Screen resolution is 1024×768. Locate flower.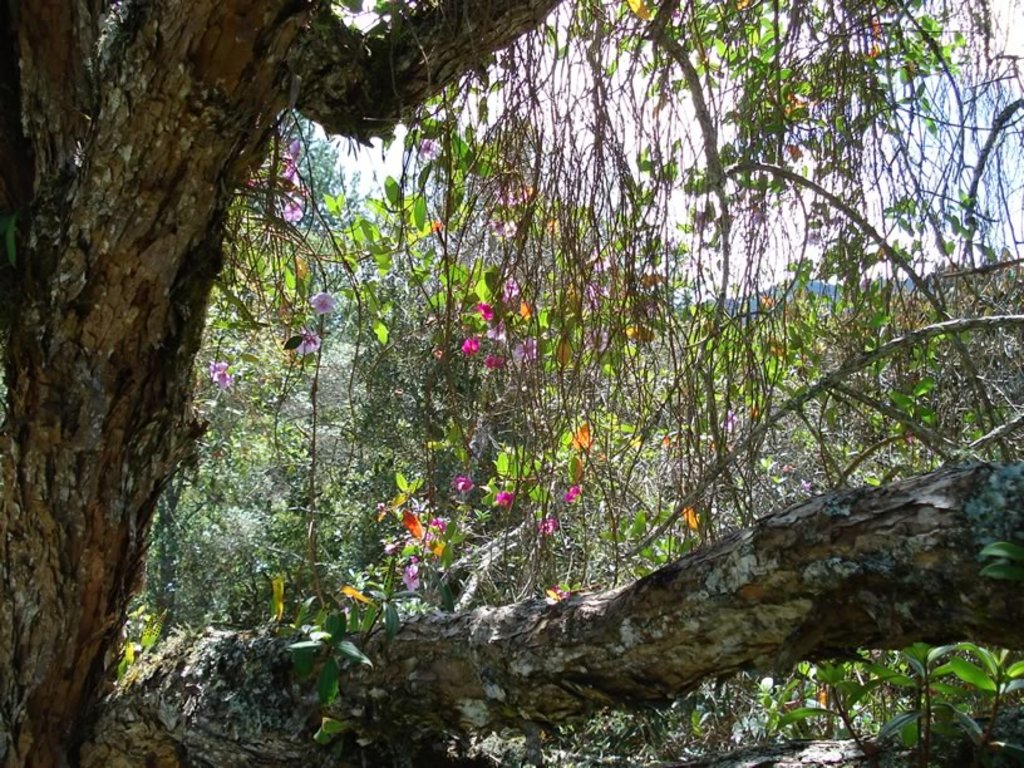
l=440, t=482, r=477, b=492.
